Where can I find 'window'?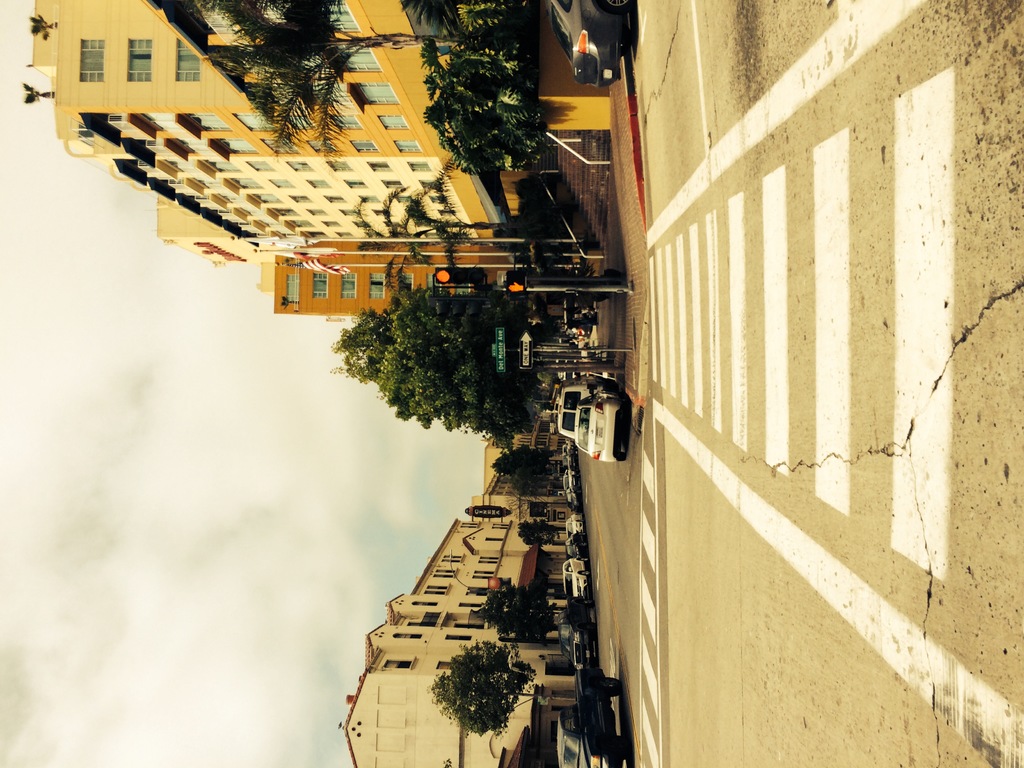
You can find it at rect(346, 176, 367, 190).
